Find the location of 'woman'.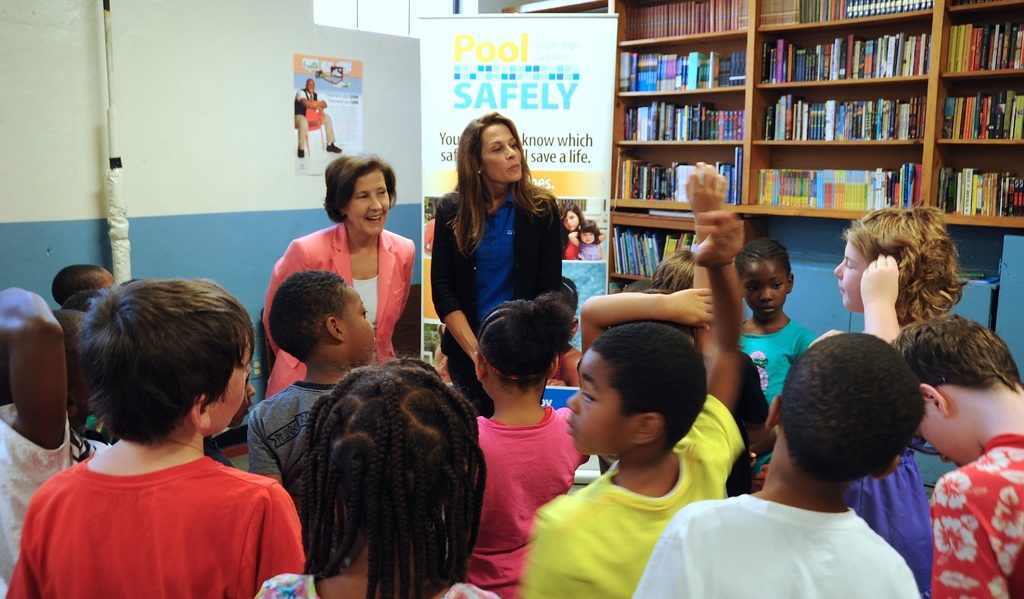
Location: 262/150/417/400.
